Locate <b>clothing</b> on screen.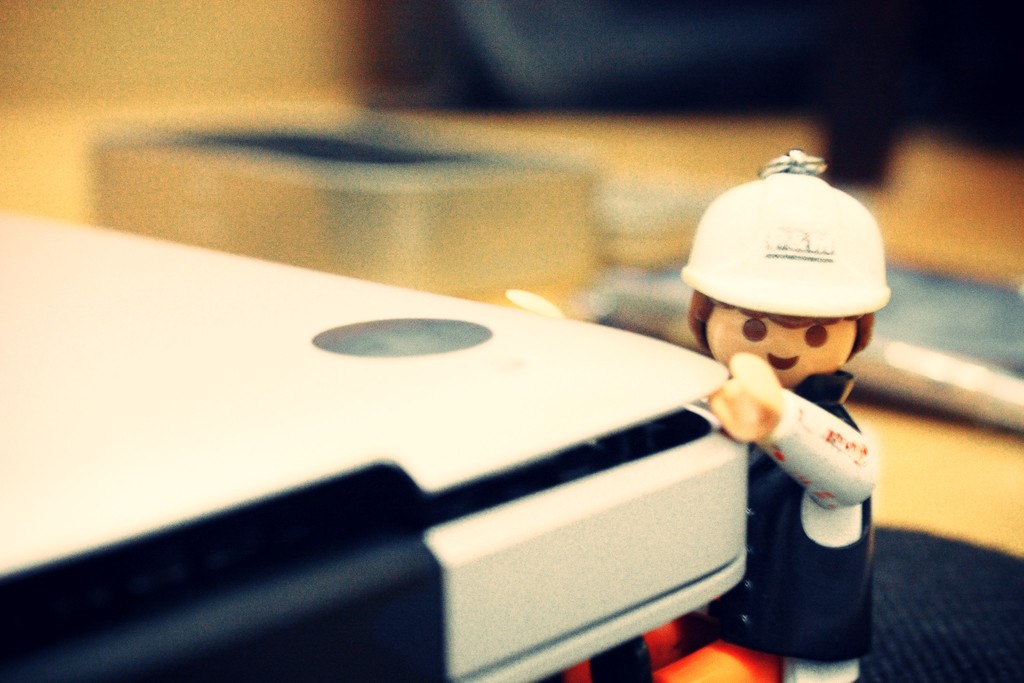
On screen at (712,367,868,666).
